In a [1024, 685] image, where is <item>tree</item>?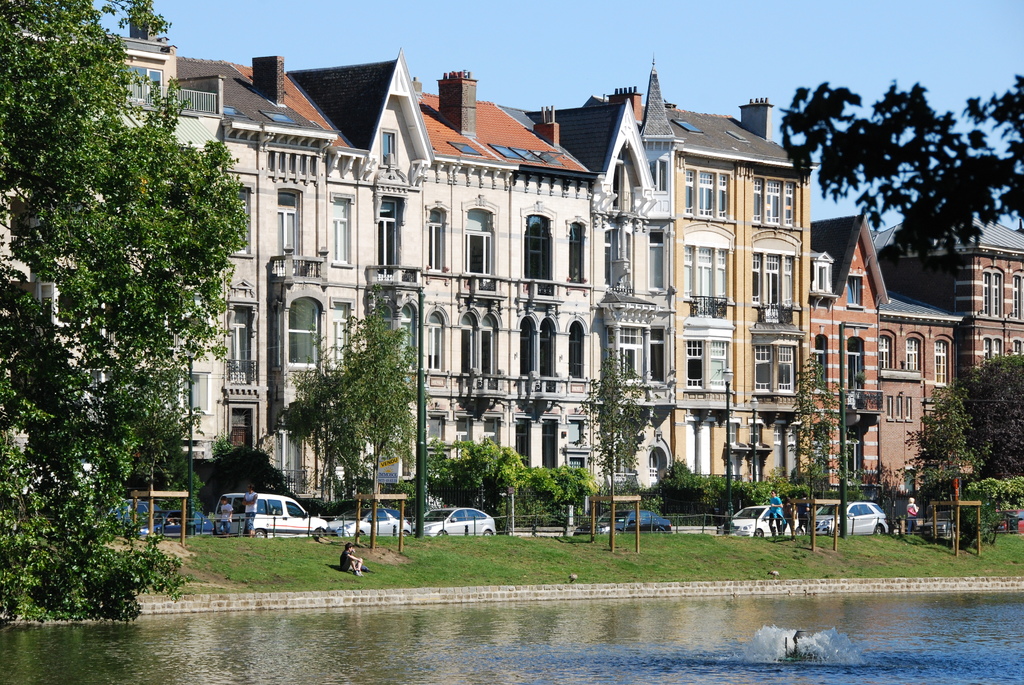
(left=582, top=338, right=675, bottom=537).
